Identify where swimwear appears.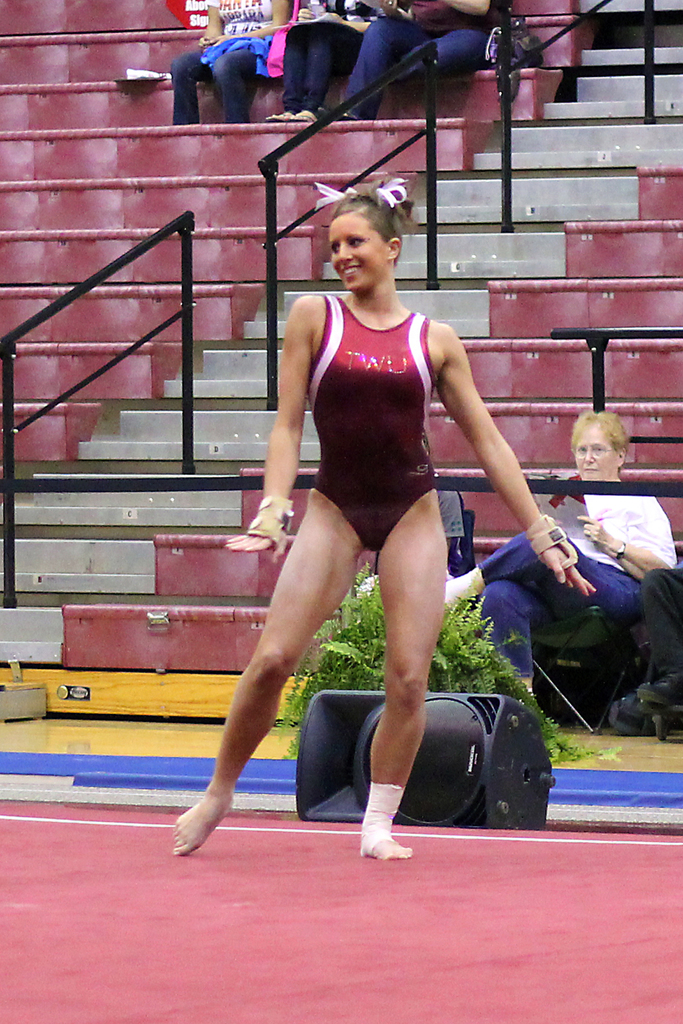
Appears at {"left": 299, "top": 279, "right": 438, "bottom": 557}.
